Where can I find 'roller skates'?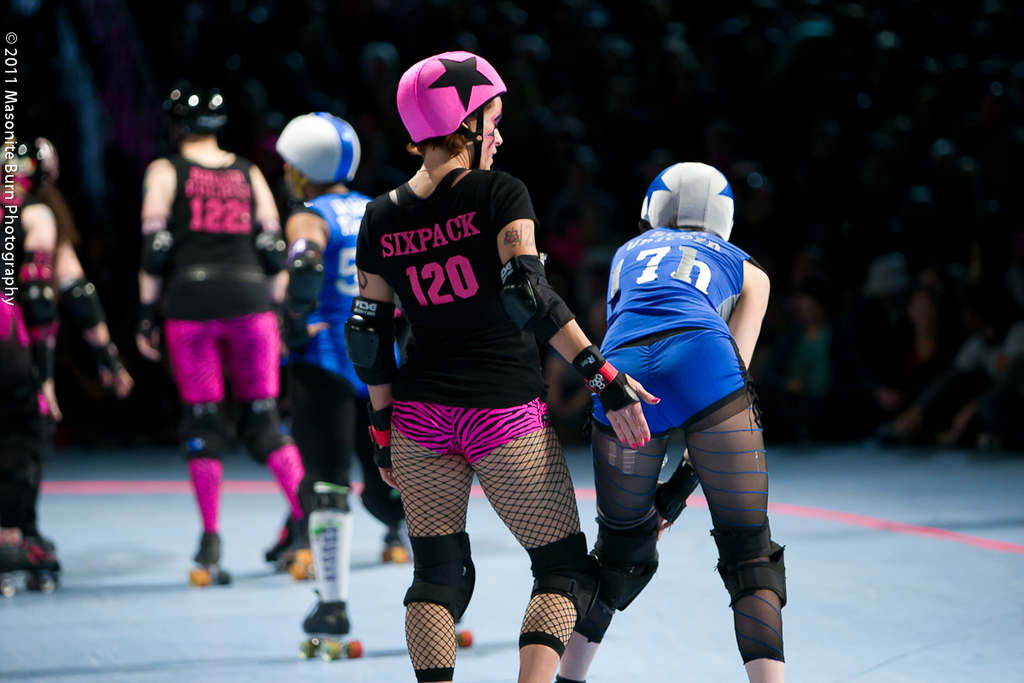
You can find it at crop(454, 622, 473, 651).
